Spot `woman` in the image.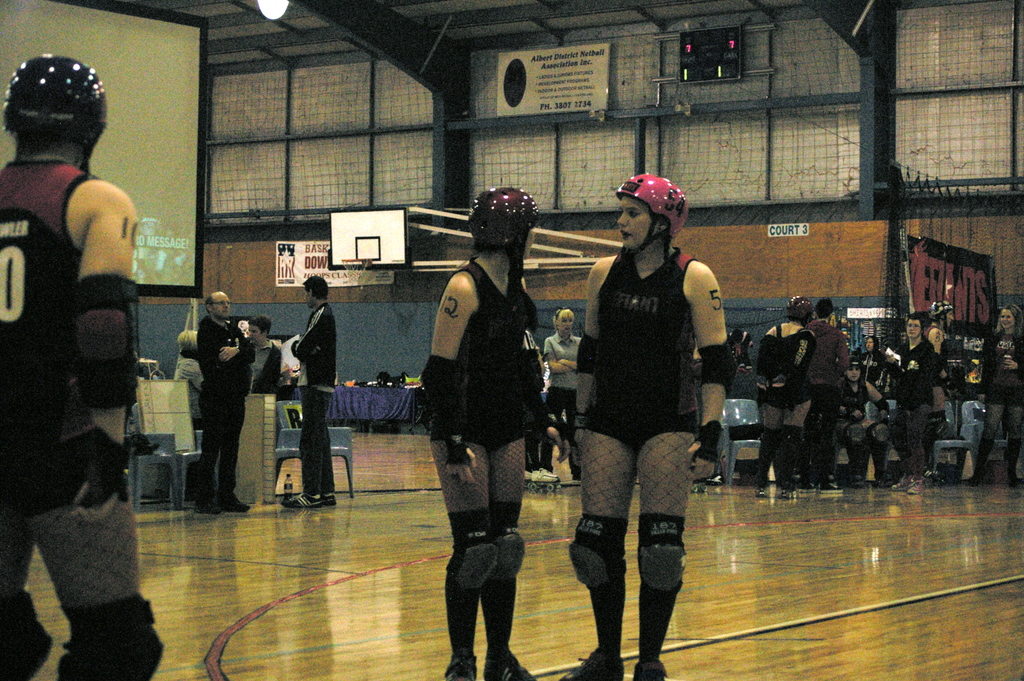
`woman` found at <region>410, 195, 557, 667</region>.
